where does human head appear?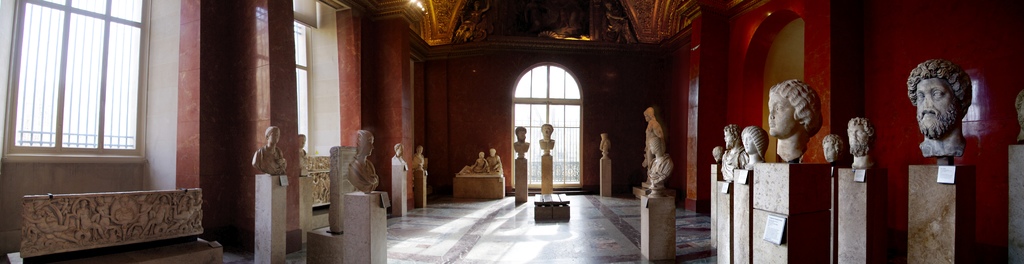
Appears at bbox=[539, 124, 554, 137].
